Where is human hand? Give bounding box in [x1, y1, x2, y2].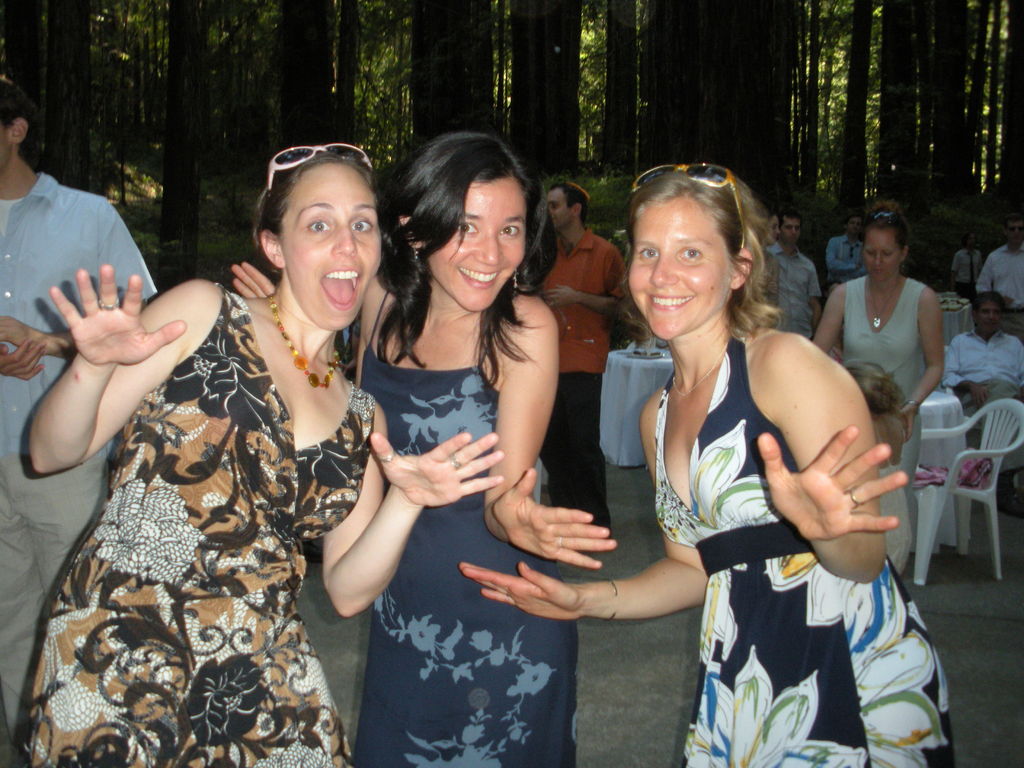
[369, 430, 505, 509].
